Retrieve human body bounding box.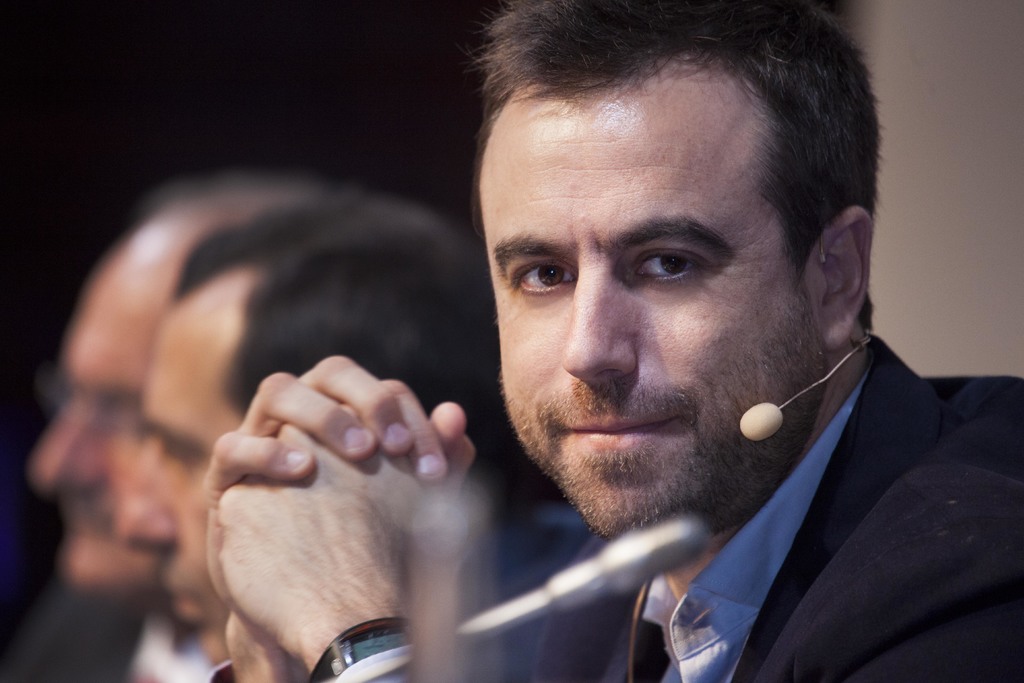
Bounding box: box(291, 45, 970, 676).
